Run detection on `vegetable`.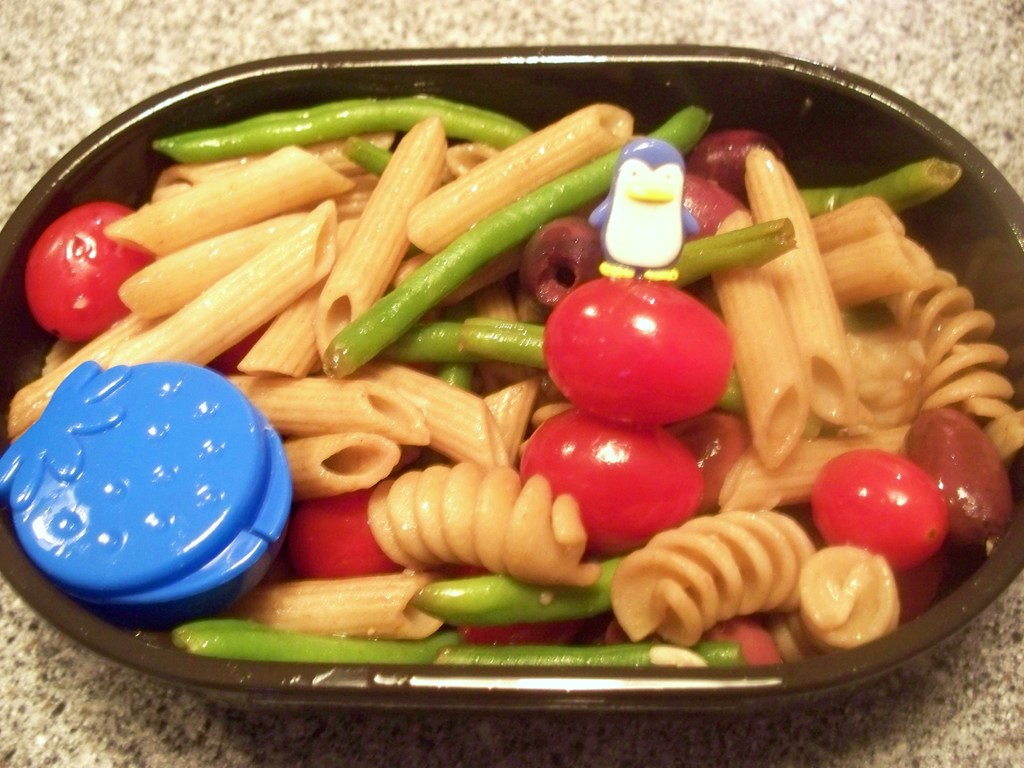
Result: bbox=[512, 406, 705, 554].
